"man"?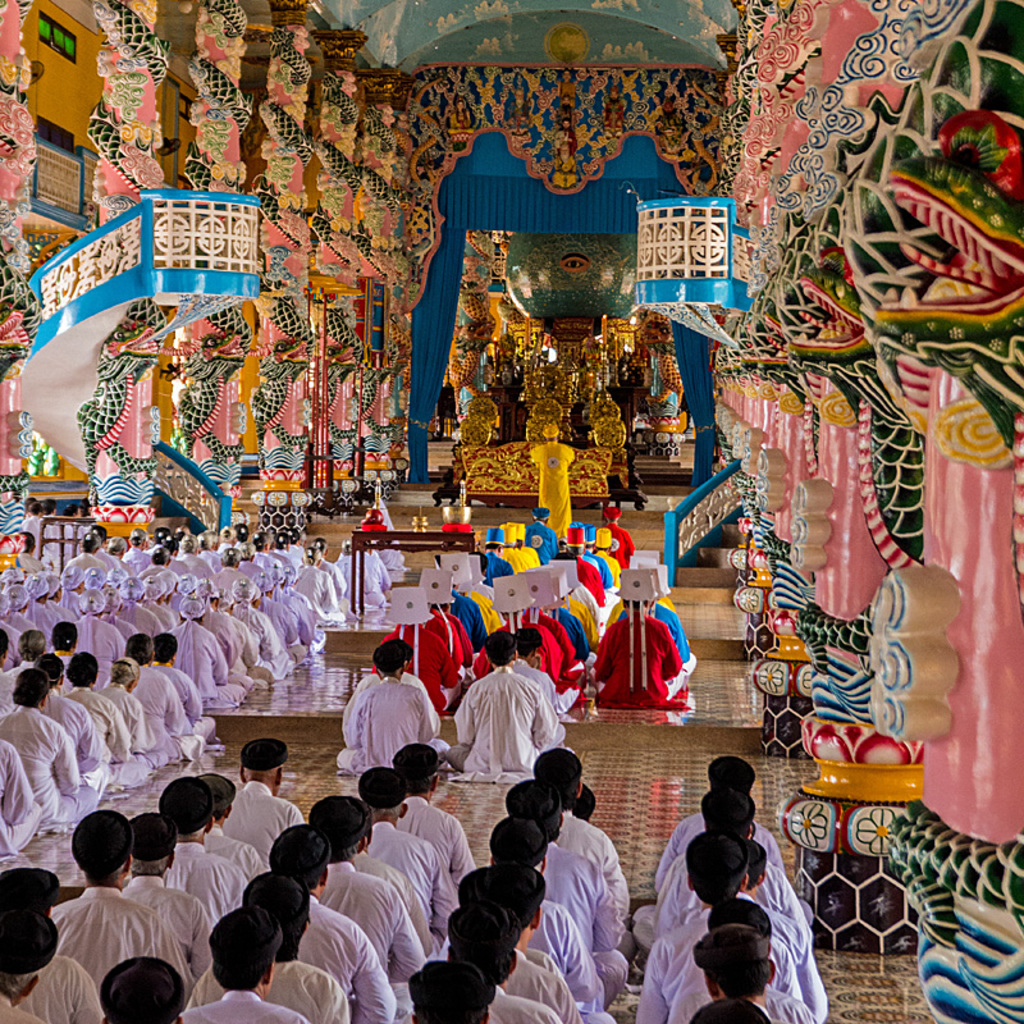
box(532, 420, 573, 535)
